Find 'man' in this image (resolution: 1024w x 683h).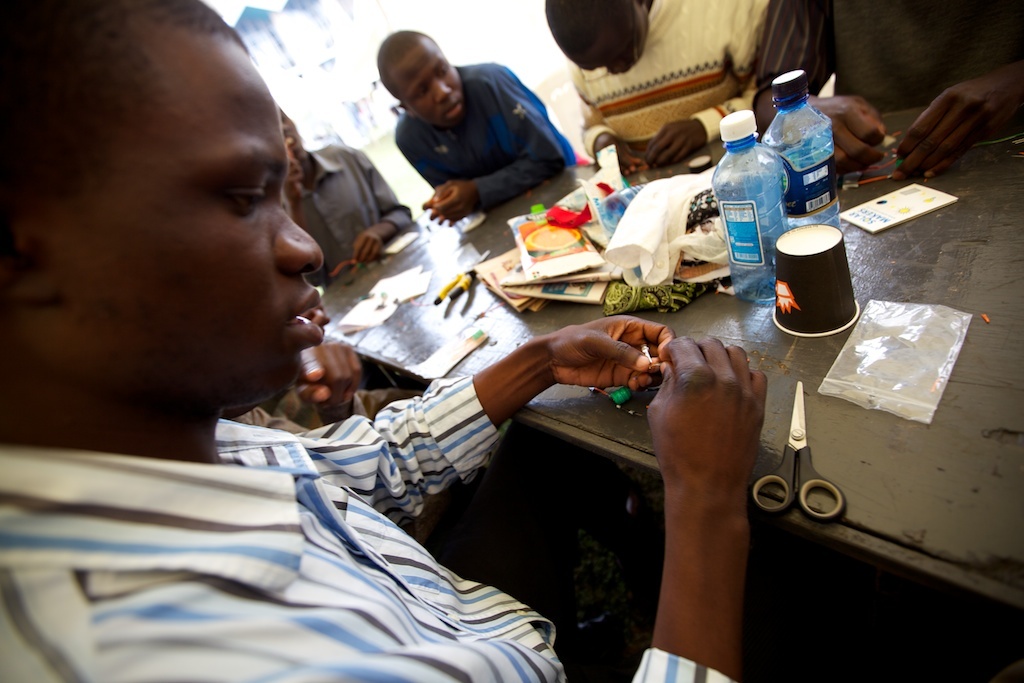
detection(0, 0, 770, 682).
